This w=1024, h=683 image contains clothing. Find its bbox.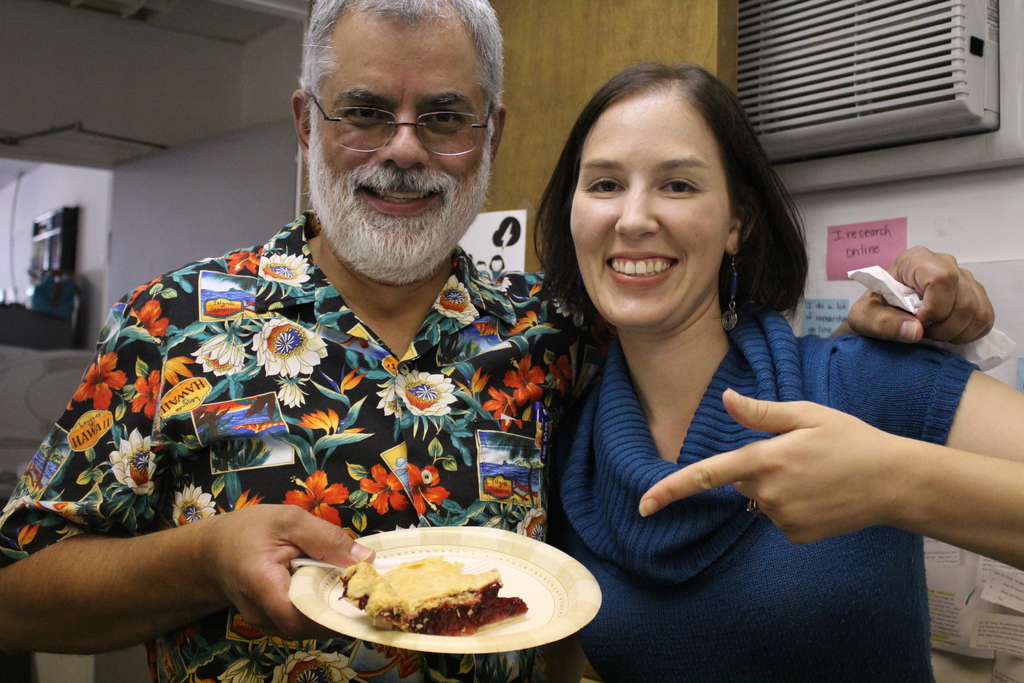
region(552, 308, 982, 682).
